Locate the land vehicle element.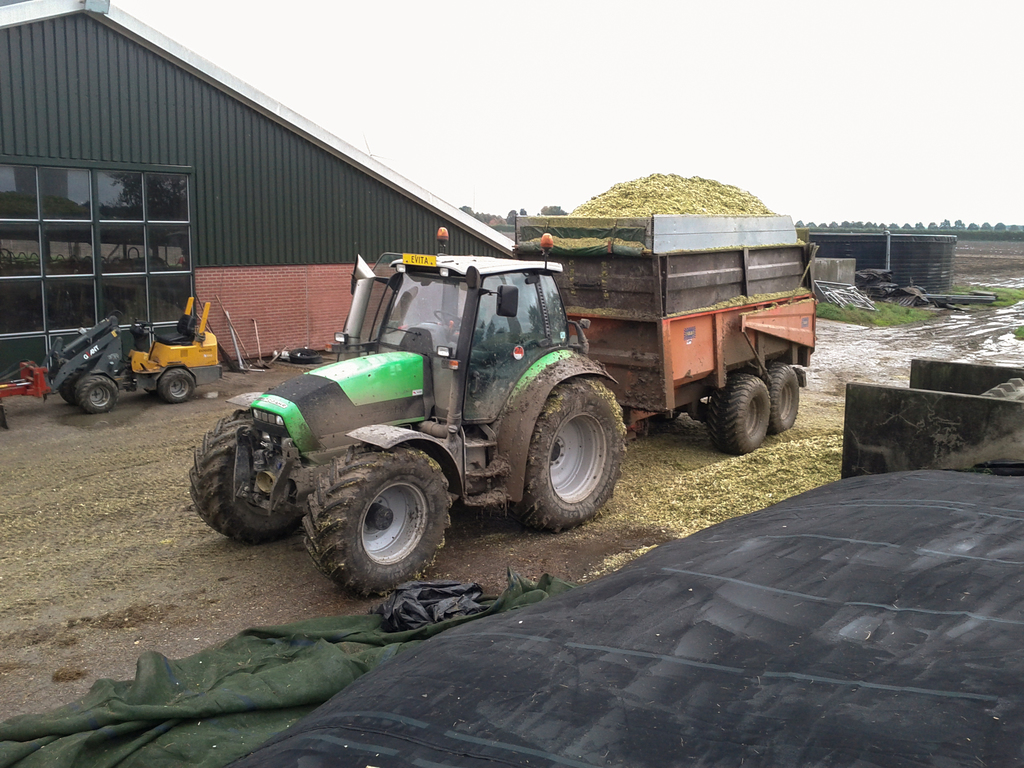
Element bbox: {"x1": 510, "y1": 246, "x2": 815, "y2": 449}.
